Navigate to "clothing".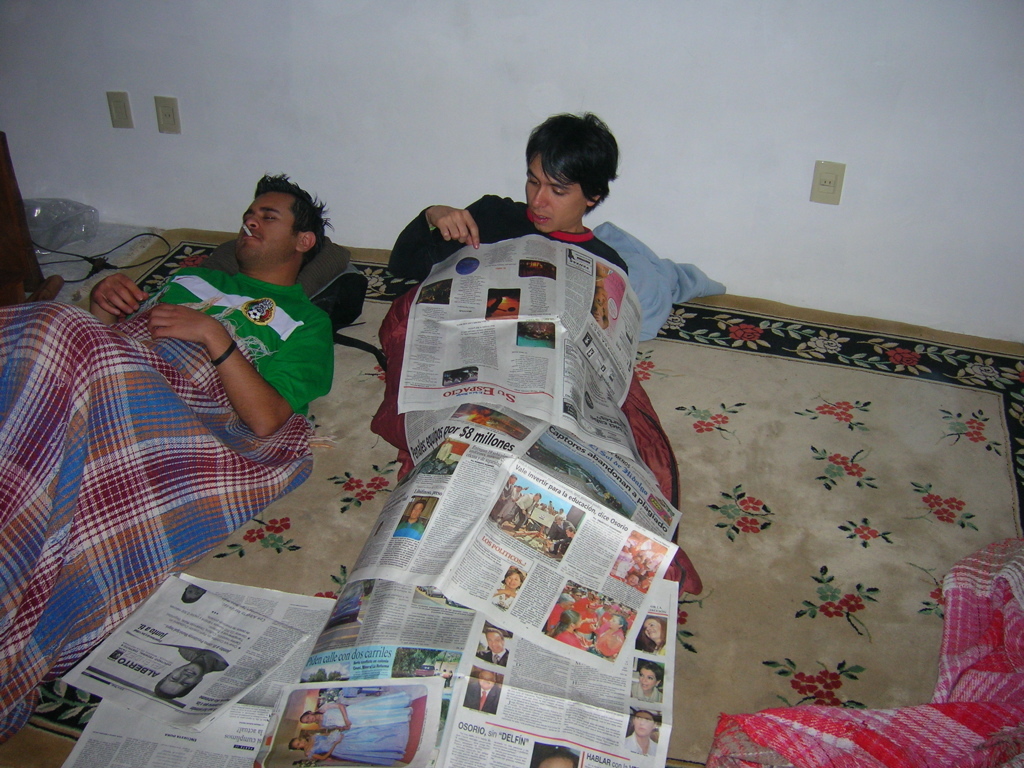
Navigation target: (556, 629, 587, 648).
